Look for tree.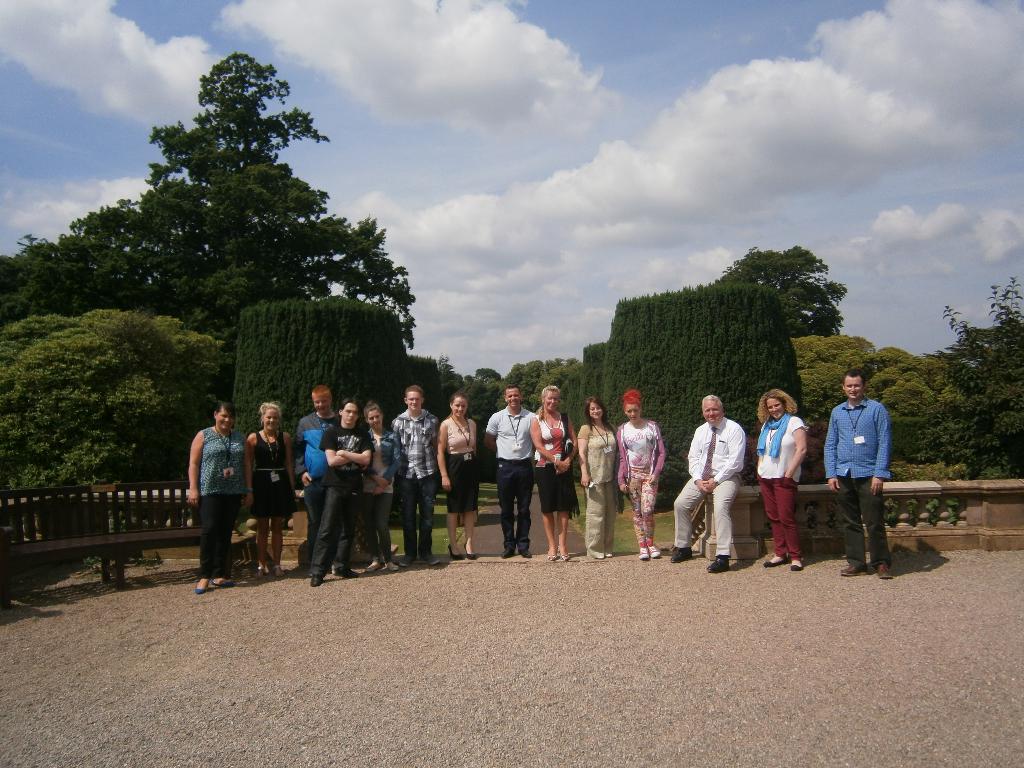
Found: select_region(790, 336, 874, 438).
